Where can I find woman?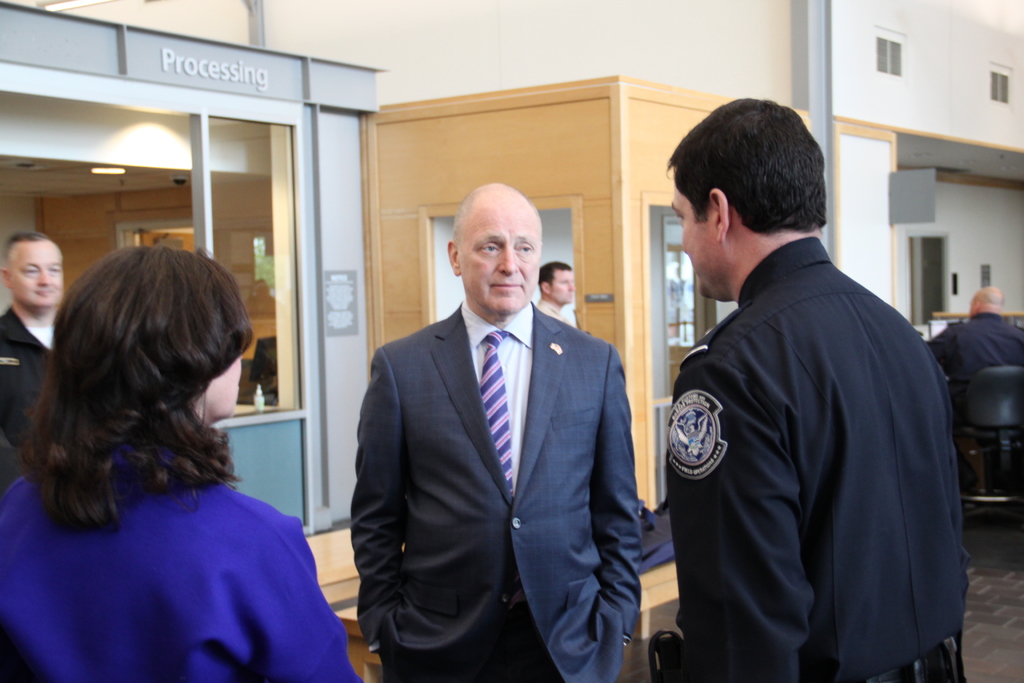
You can find it at x1=6 y1=219 x2=337 y2=657.
